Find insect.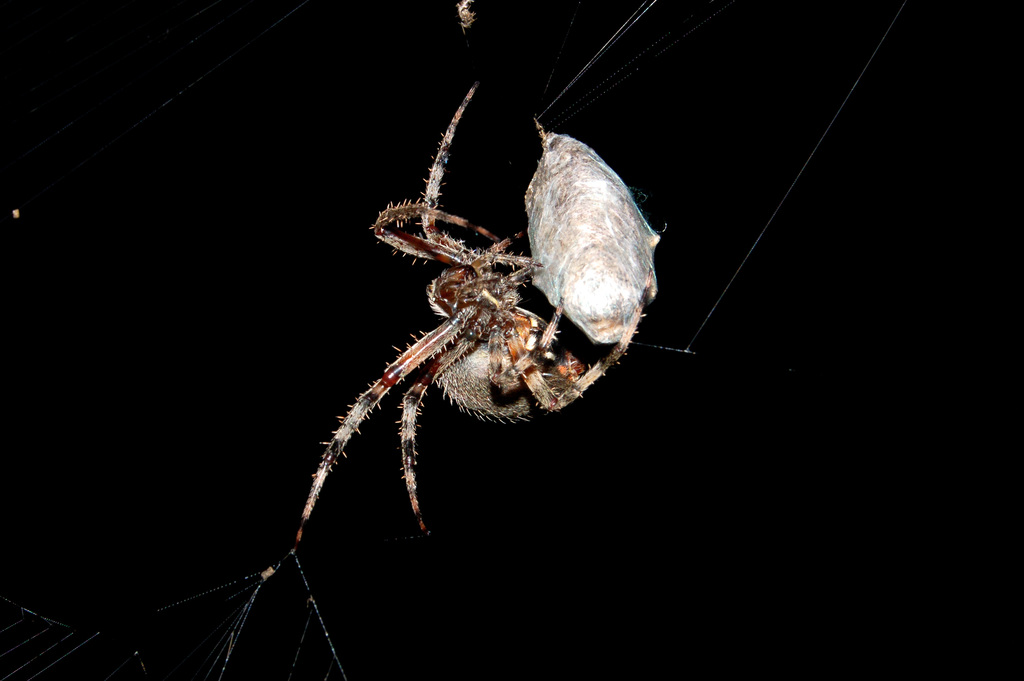
rect(524, 119, 661, 347).
